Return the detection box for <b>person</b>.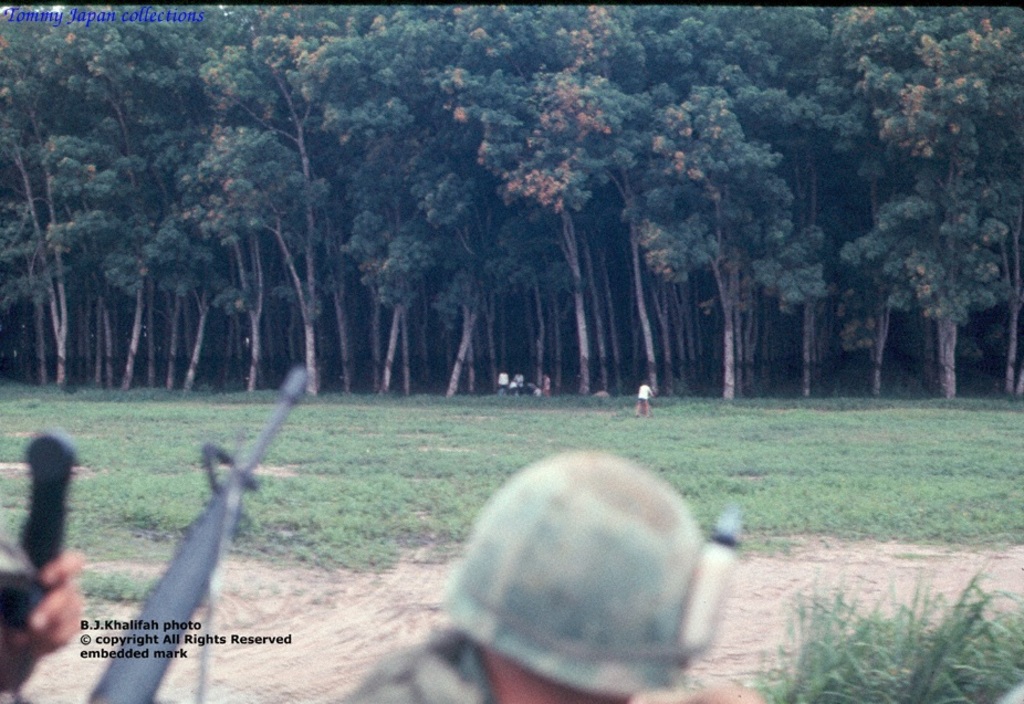
box(316, 458, 760, 703).
